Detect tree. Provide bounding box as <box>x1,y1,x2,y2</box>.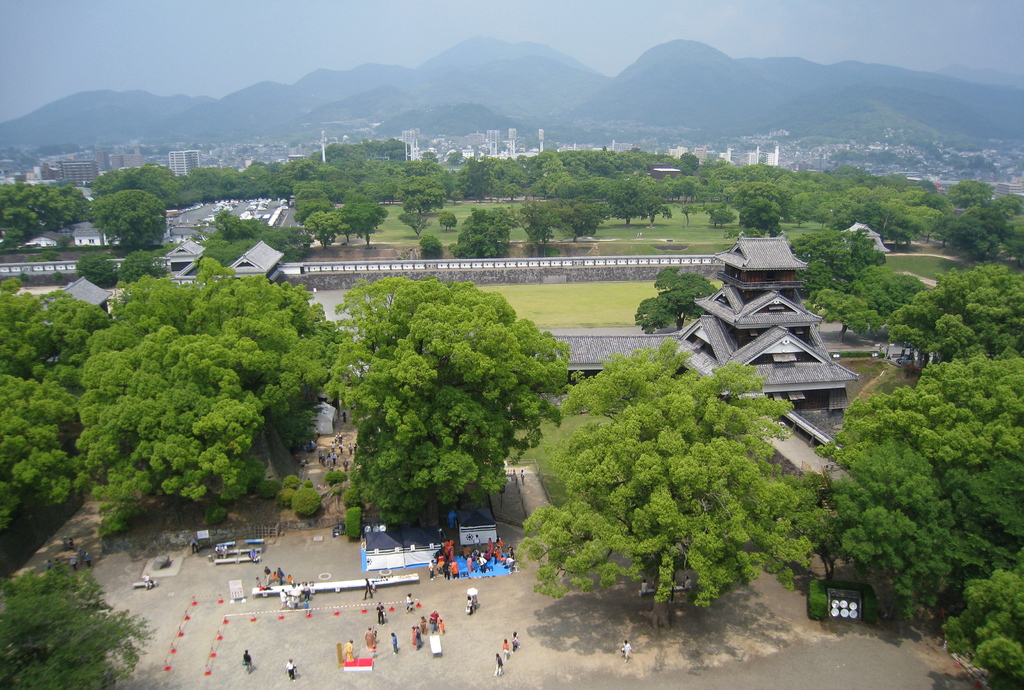
<box>974,182,1023,256</box>.
